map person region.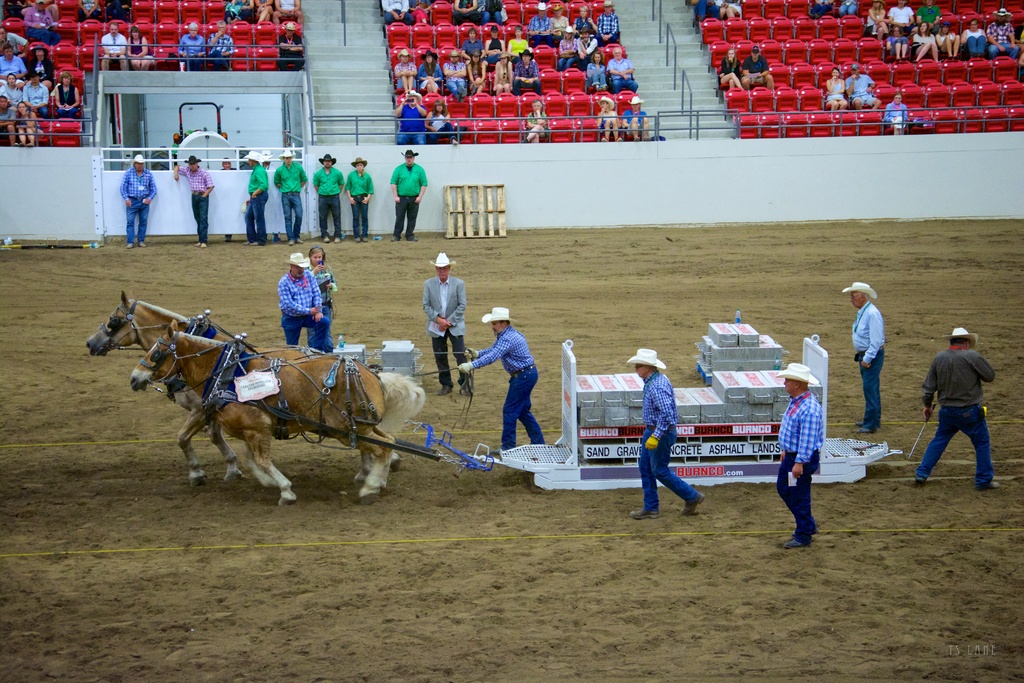
Mapped to box=[522, 101, 550, 138].
